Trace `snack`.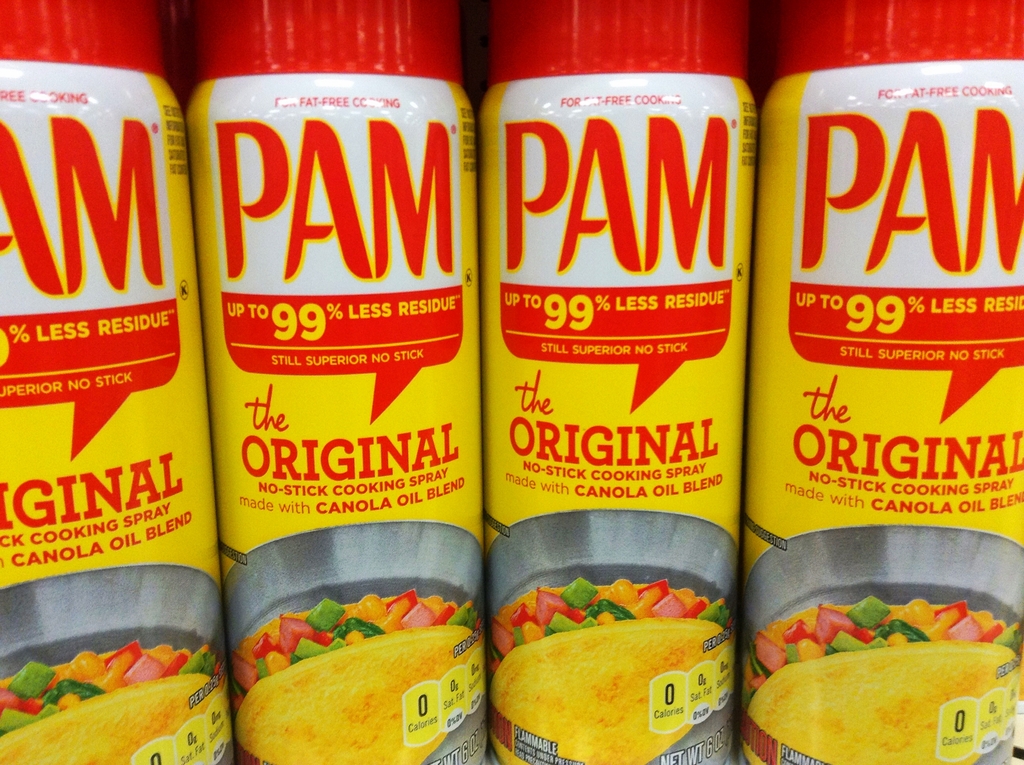
Traced to 747 597 1022 764.
